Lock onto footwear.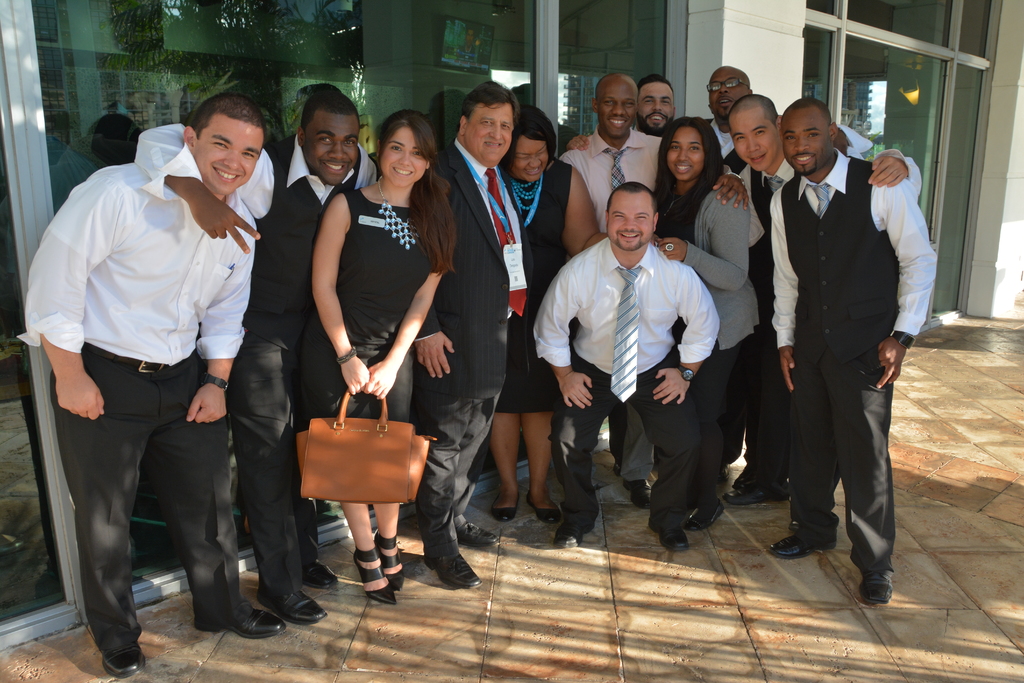
Locked: (355,547,396,602).
